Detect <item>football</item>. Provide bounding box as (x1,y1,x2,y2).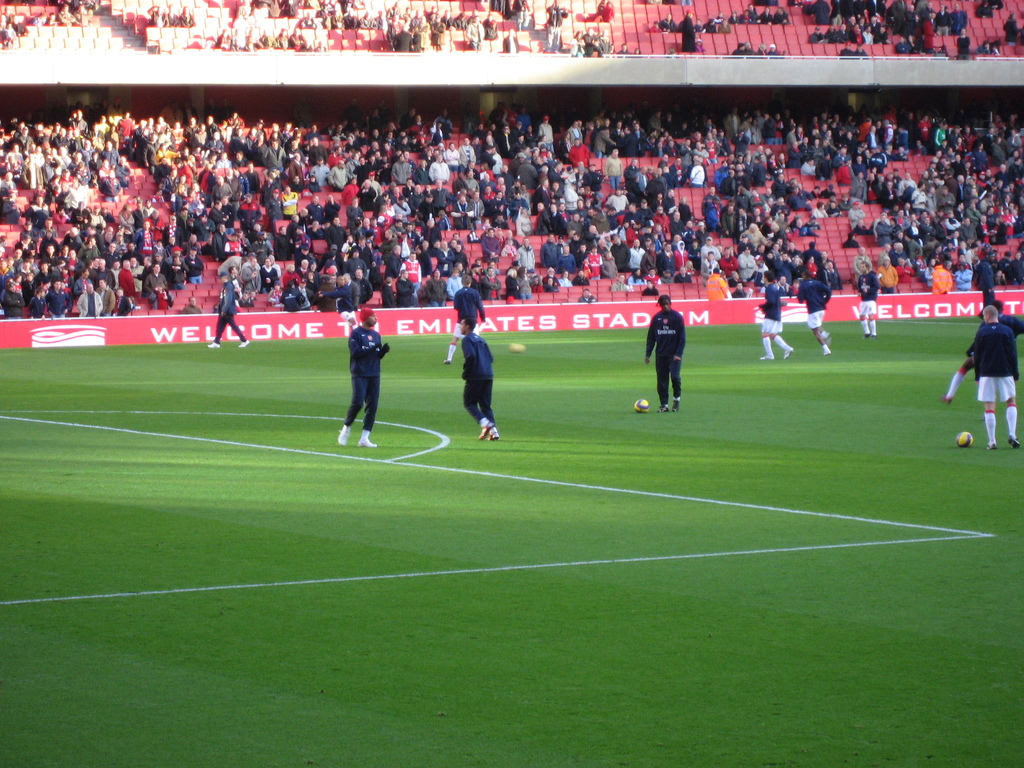
(954,429,974,451).
